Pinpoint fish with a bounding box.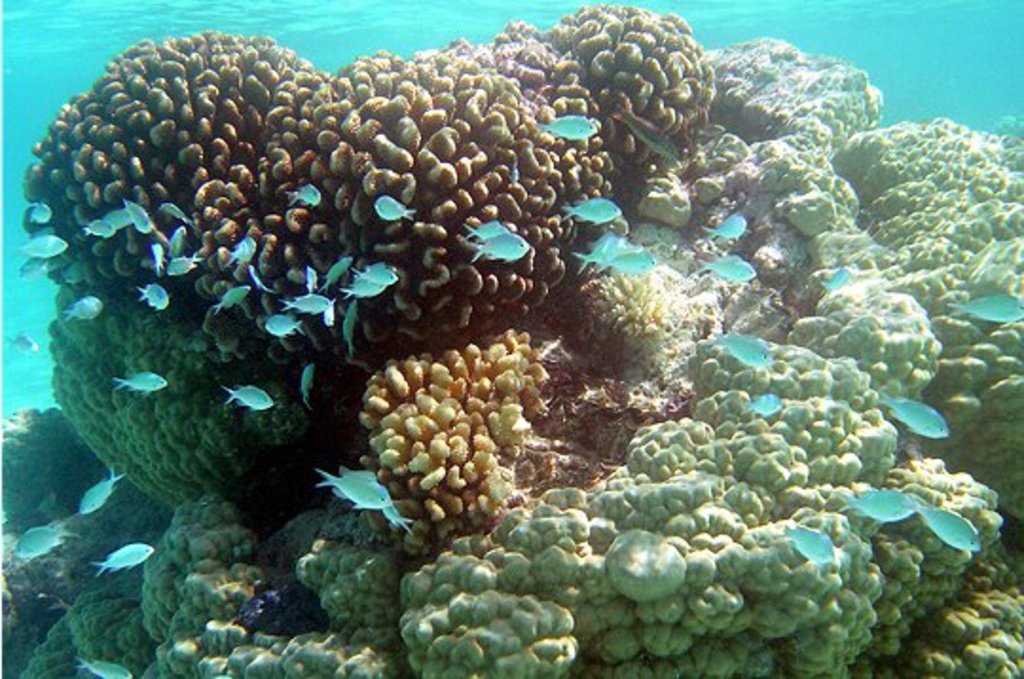
pyautogui.locateOnScreen(597, 247, 656, 269).
